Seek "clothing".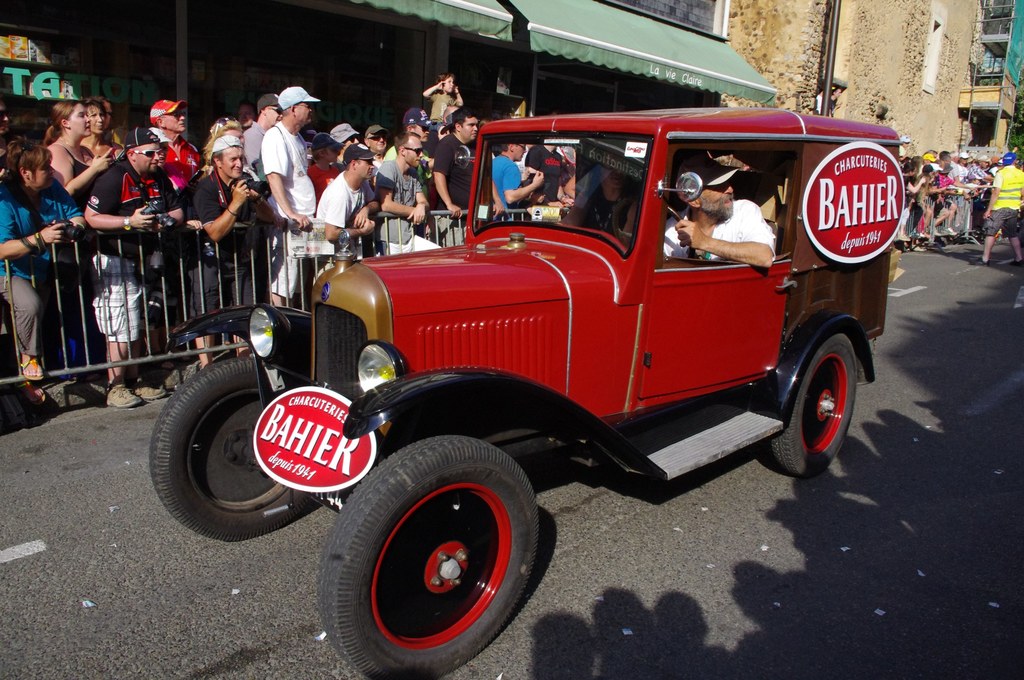
bbox(520, 142, 568, 210).
